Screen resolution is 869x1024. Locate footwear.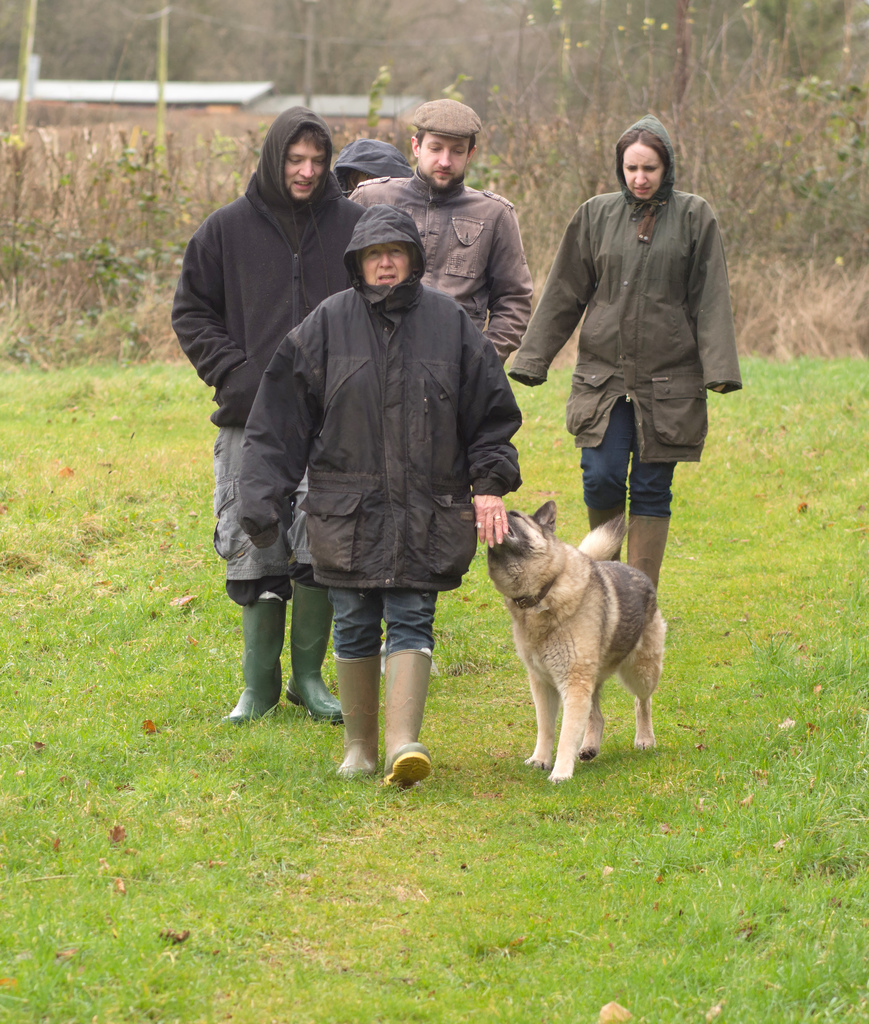
[380,748,432,792].
